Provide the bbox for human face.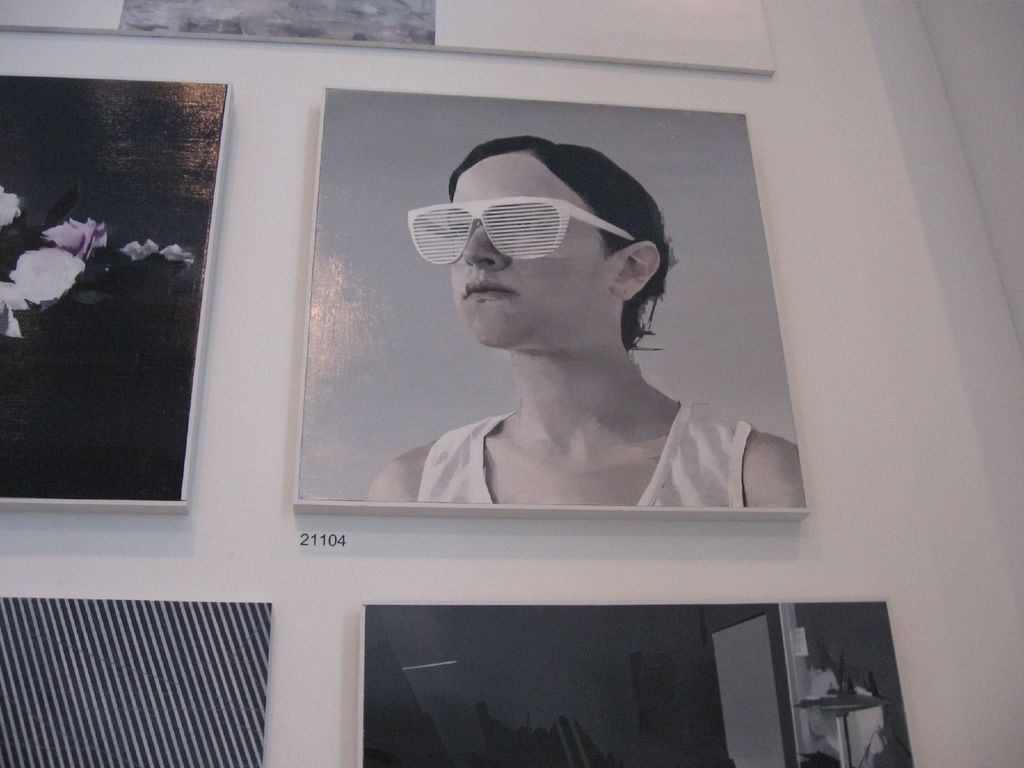
452, 167, 612, 352.
